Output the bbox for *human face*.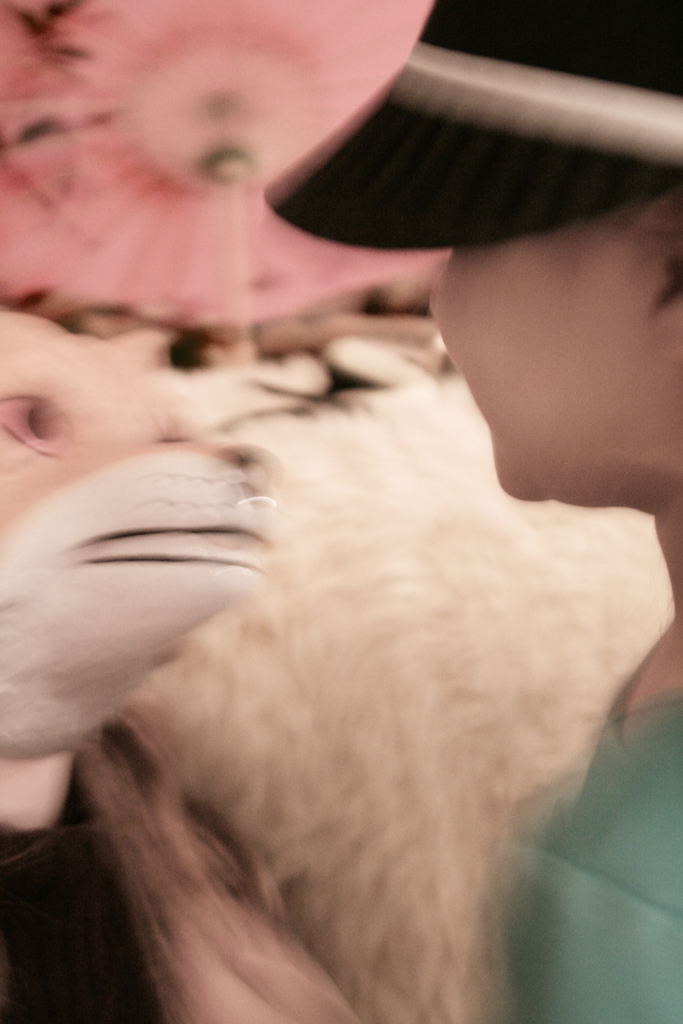
locate(432, 196, 682, 500).
